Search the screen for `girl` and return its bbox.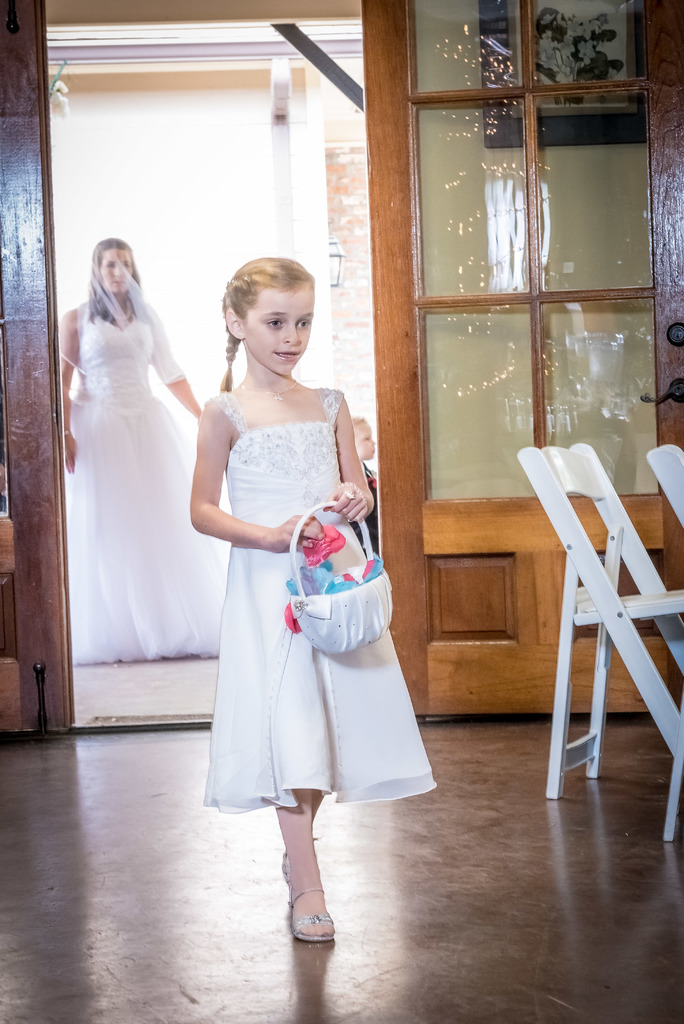
Found: <region>193, 259, 441, 939</region>.
